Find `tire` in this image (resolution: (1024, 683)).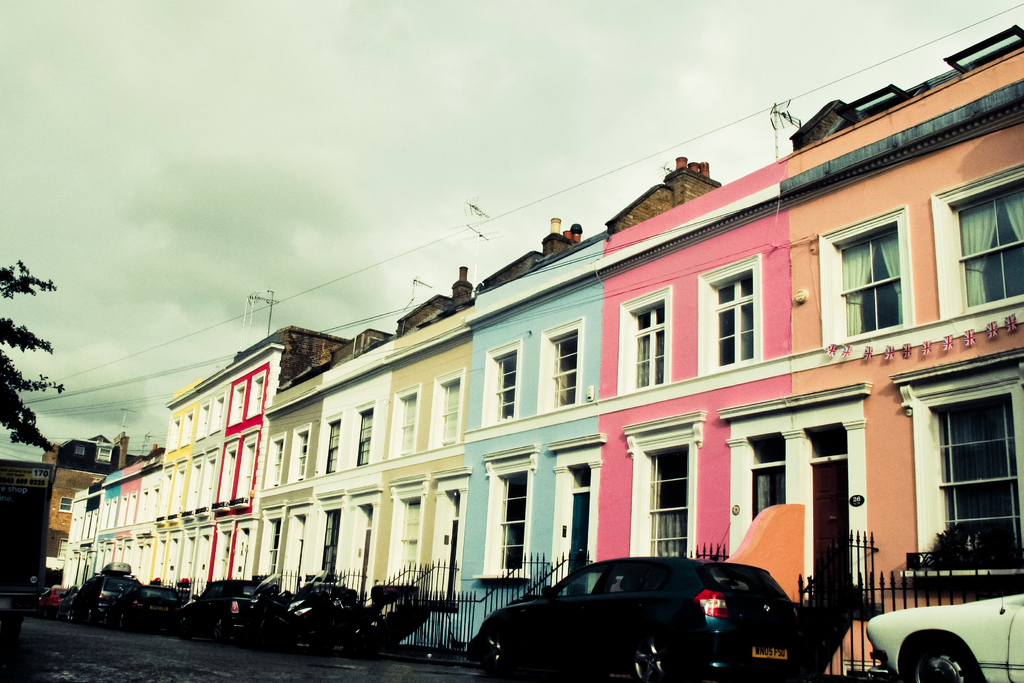
(x1=212, y1=618, x2=228, y2=644).
